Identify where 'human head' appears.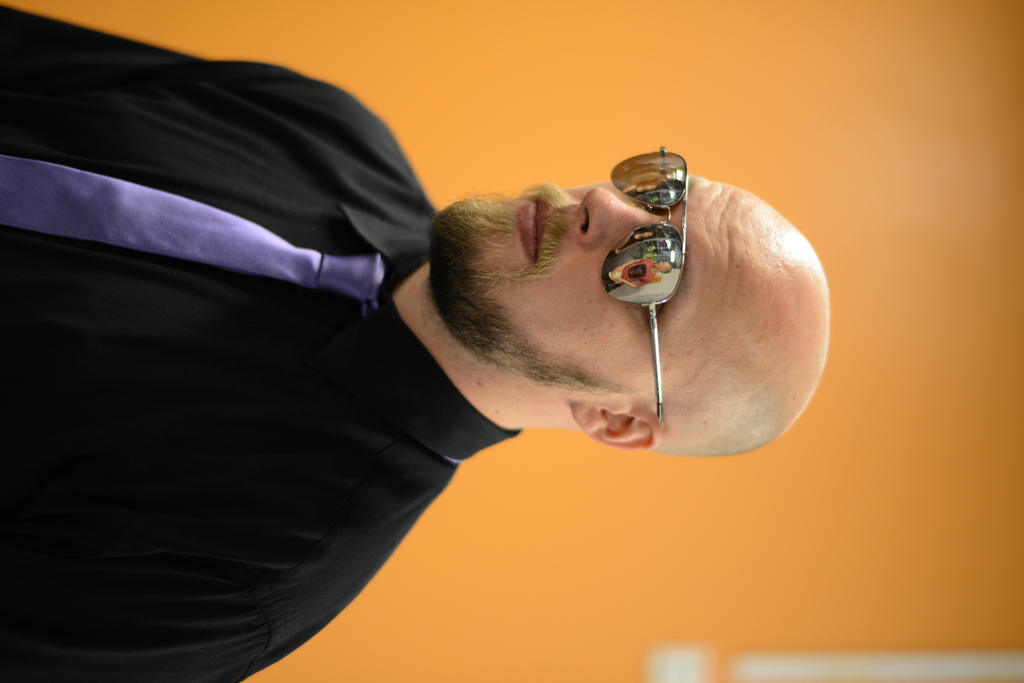
Appears at bbox(429, 161, 819, 460).
